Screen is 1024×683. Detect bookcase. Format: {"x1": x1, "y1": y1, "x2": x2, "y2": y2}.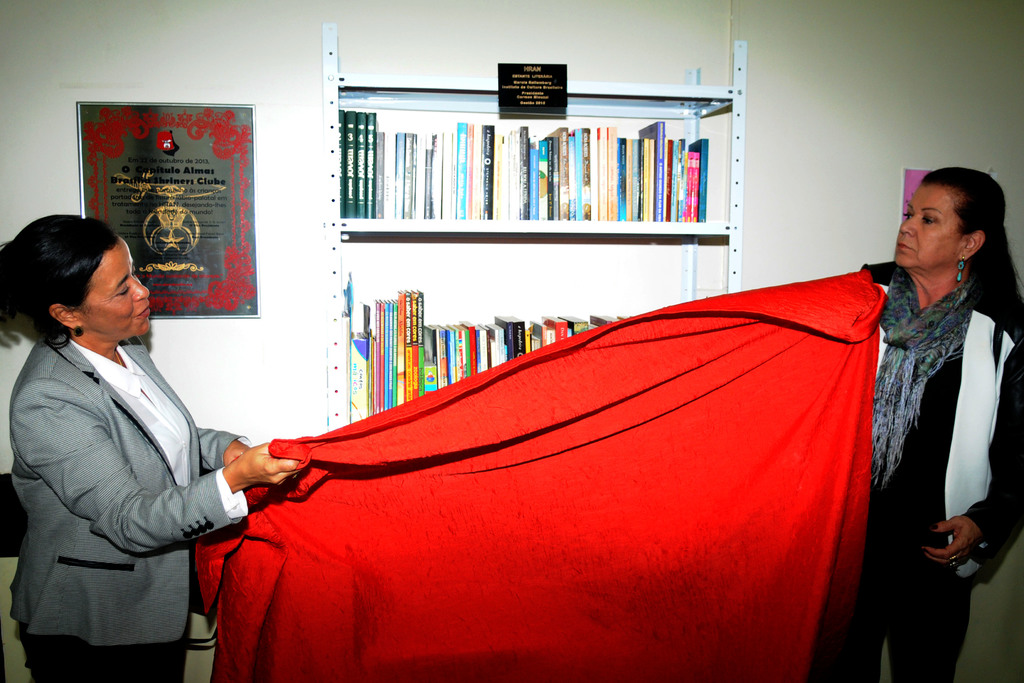
{"x1": 329, "y1": 22, "x2": 743, "y2": 432}.
